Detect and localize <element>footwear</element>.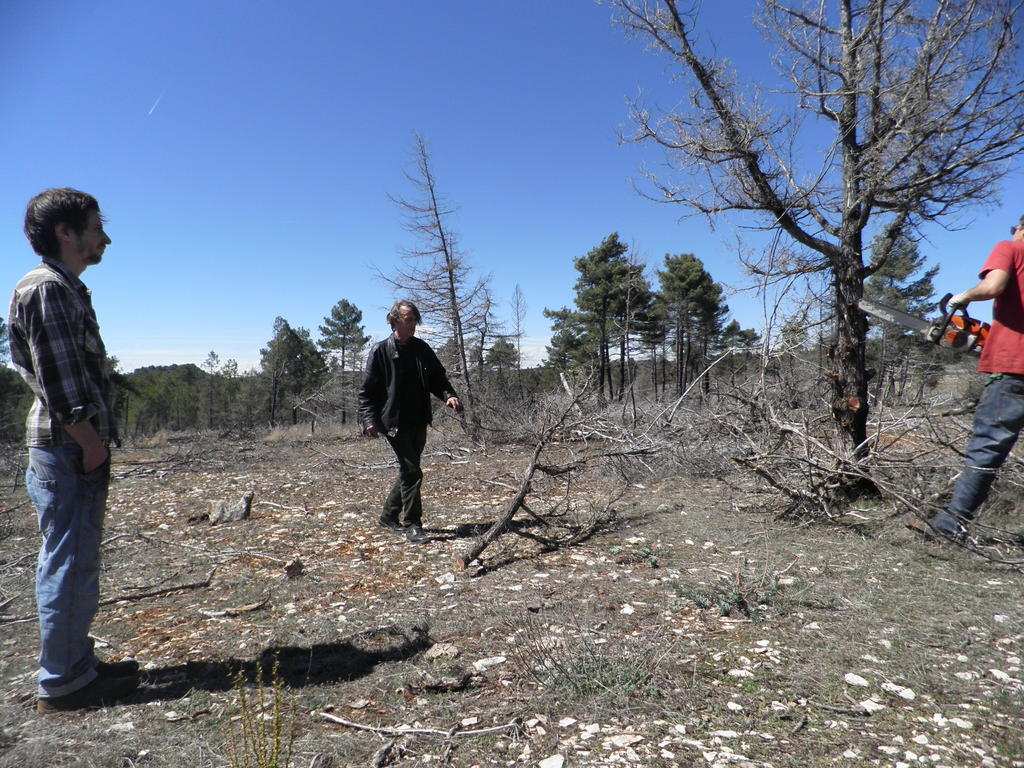
Localized at 34,669,136,717.
